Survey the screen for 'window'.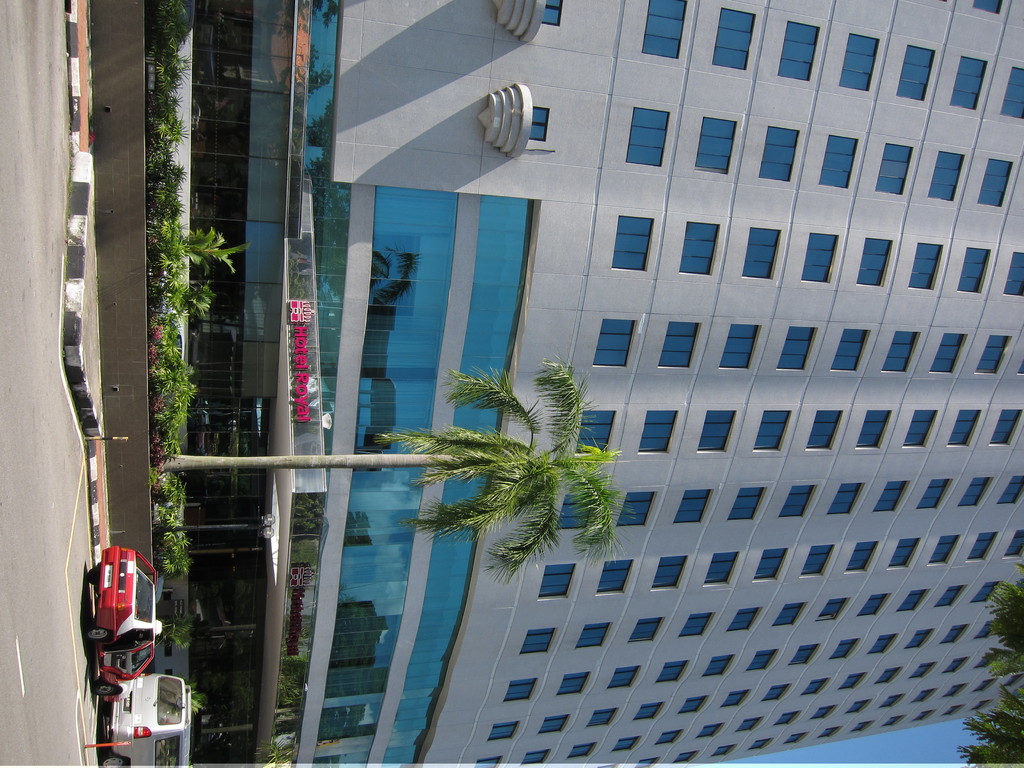
Survey found: bbox=(874, 476, 916, 518).
